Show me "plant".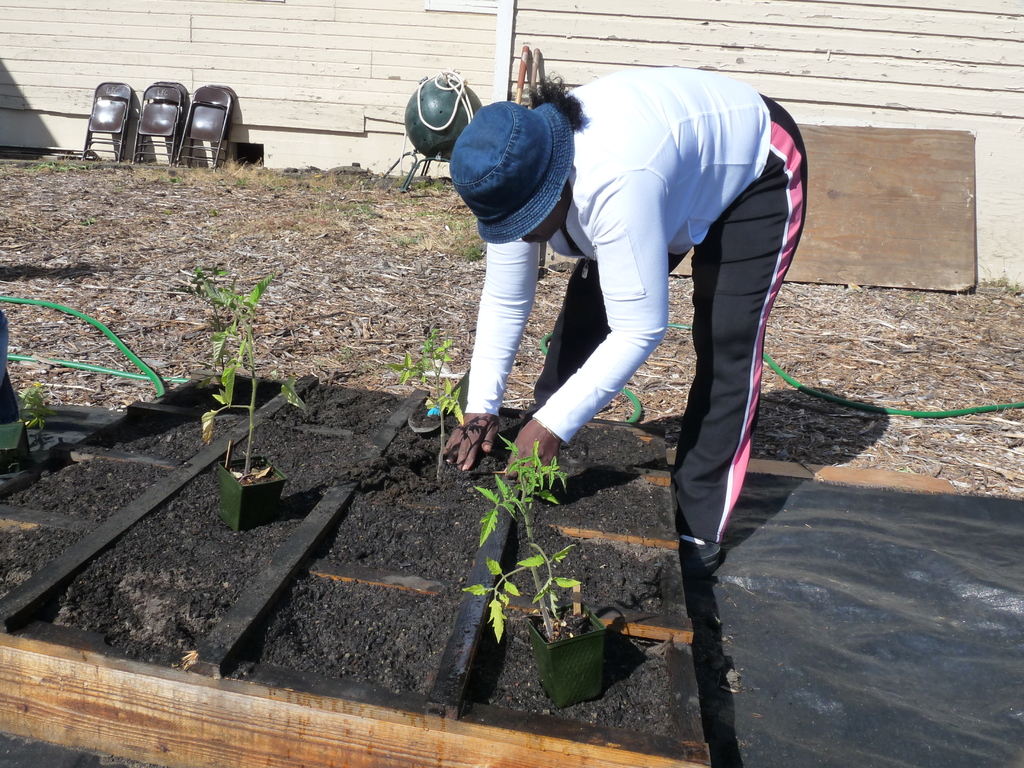
"plant" is here: Rect(204, 204, 221, 217).
